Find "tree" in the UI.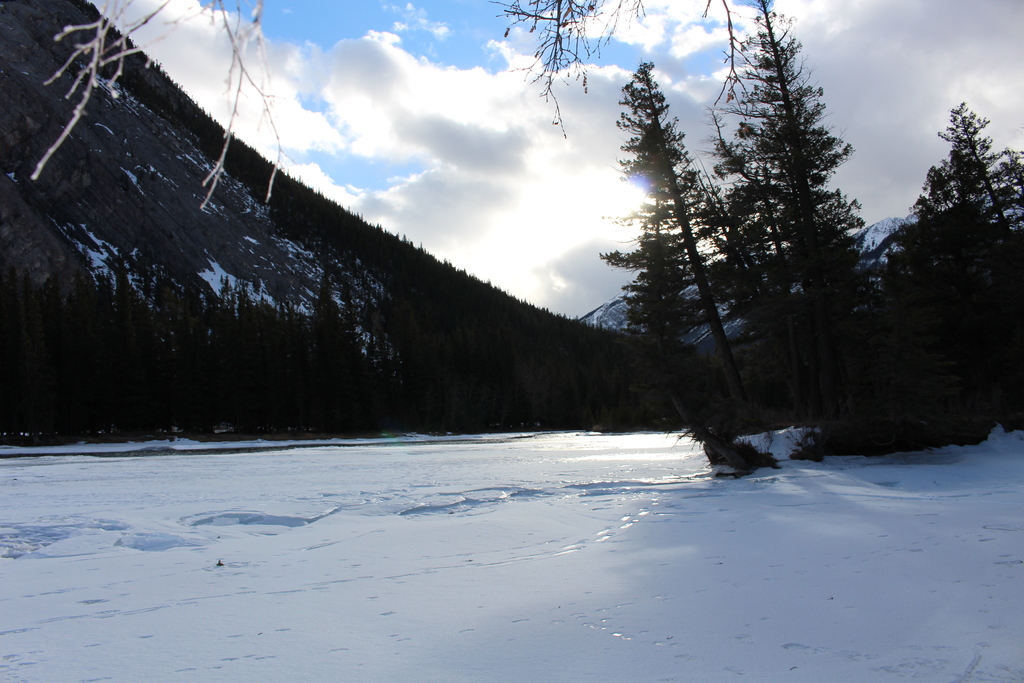
UI element at l=30, t=0, r=273, b=199.
